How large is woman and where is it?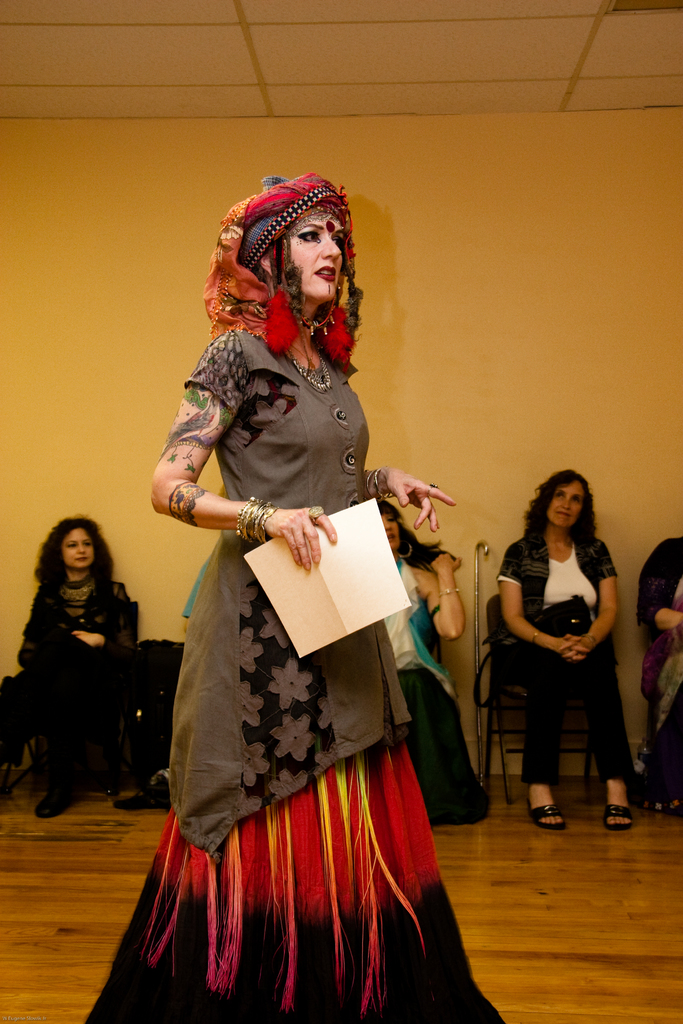
Bounding box: l=122, t=172, r=470, b=986.
